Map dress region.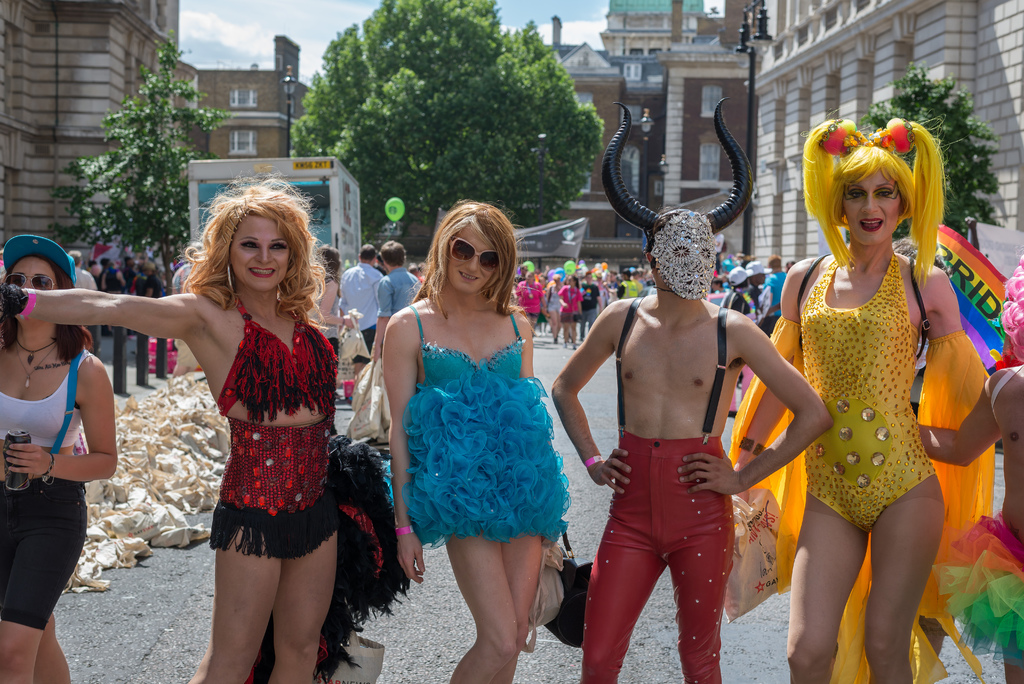
Mapped to (385, 304, 572, 549).
